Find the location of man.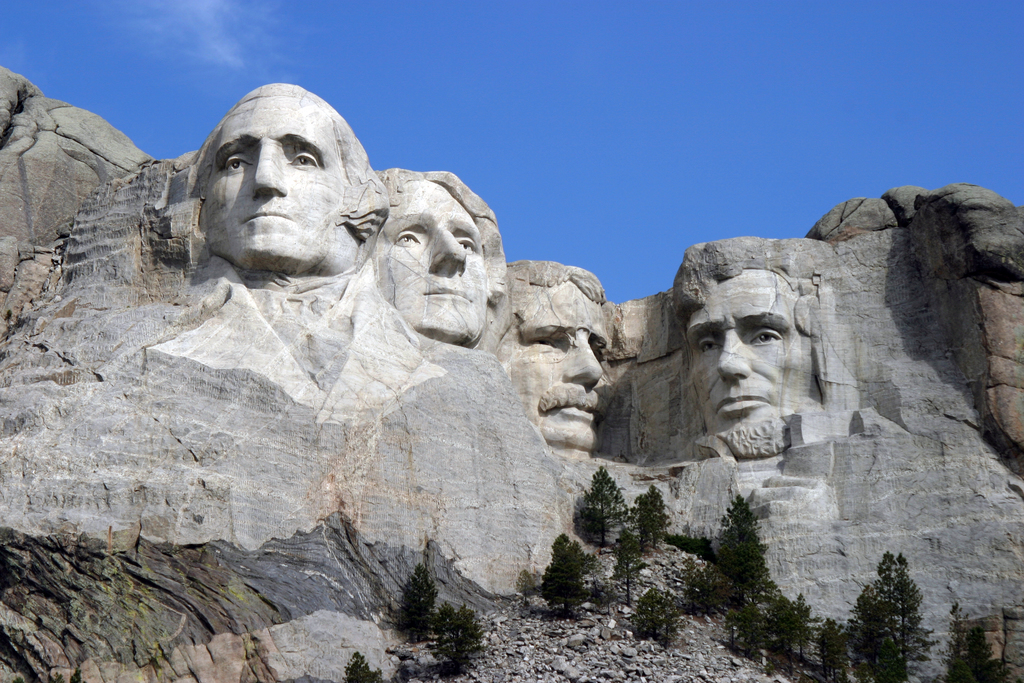
Location: 646 238 885 504.
